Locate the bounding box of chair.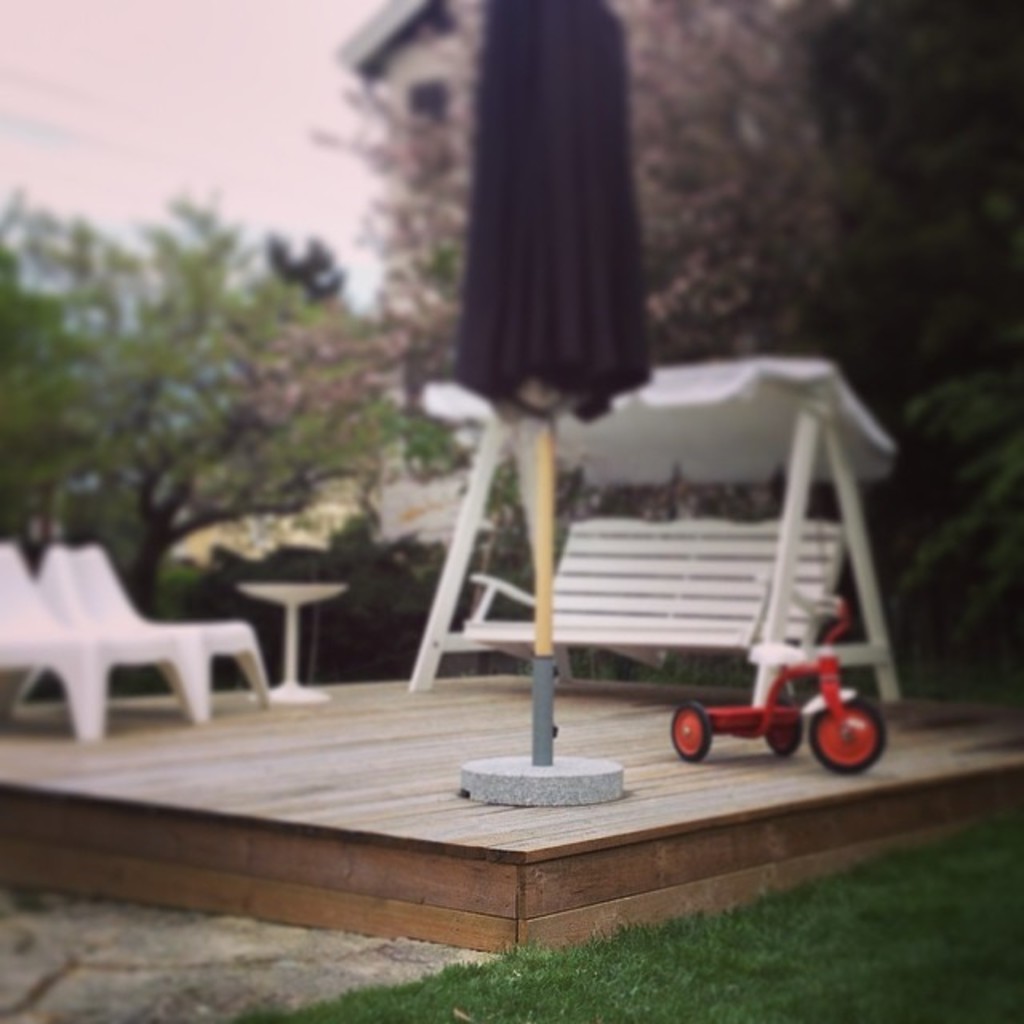
Bounding box: [left=0, top=539, right=203, bottom=739].
